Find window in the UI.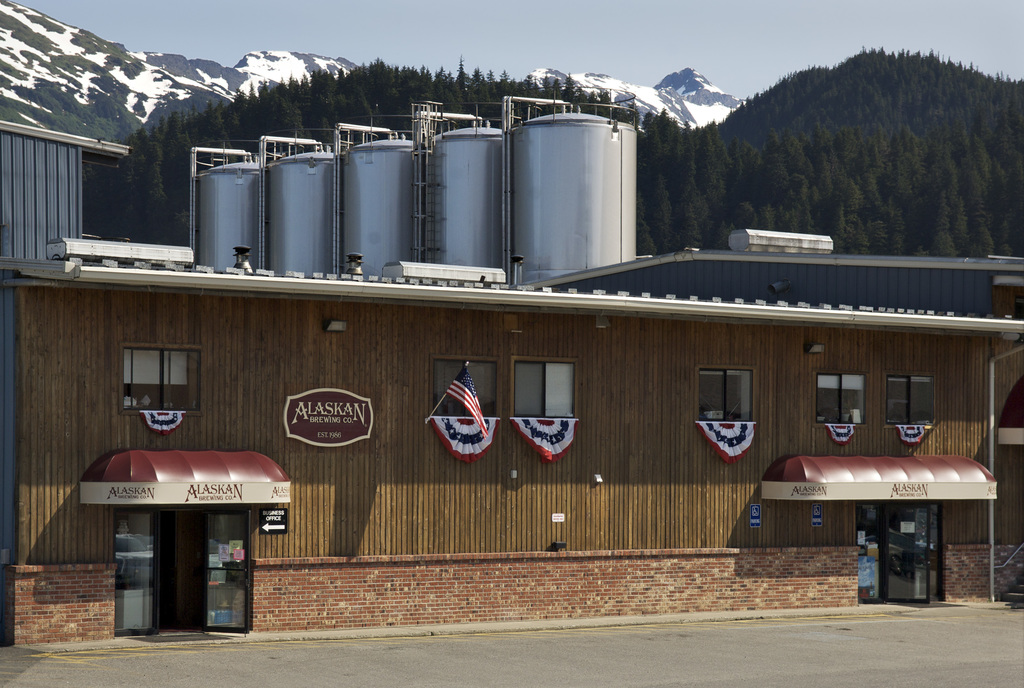
UI element at region(428, 357, 498, 418).
